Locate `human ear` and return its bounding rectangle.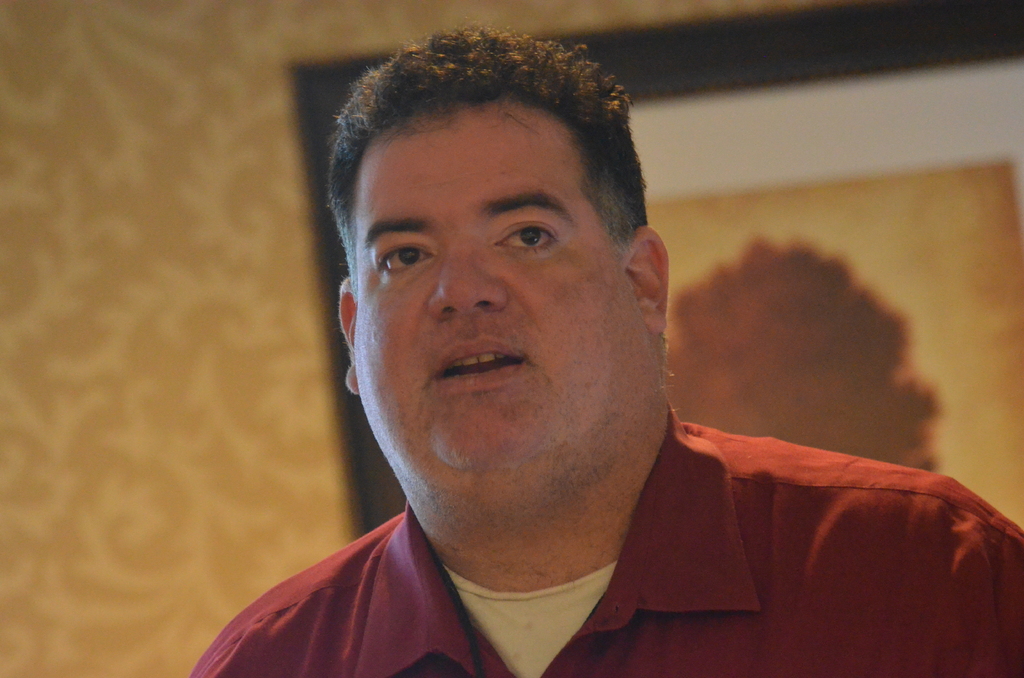
box(620, 228, 670, 330).
